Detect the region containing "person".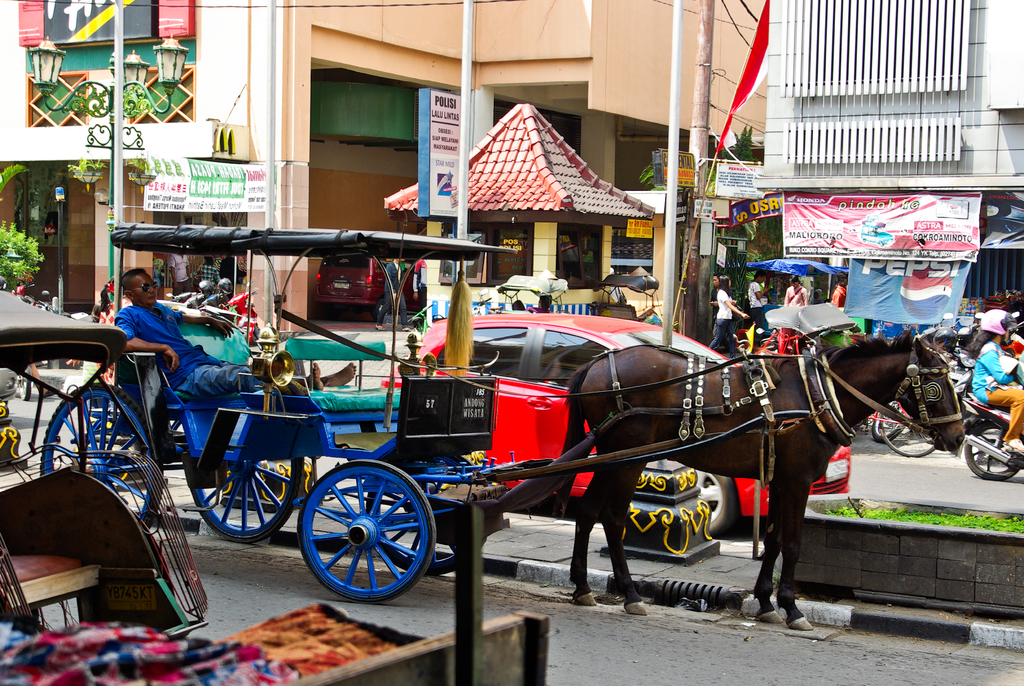
<region>194, 248, 221, 284</region>.
